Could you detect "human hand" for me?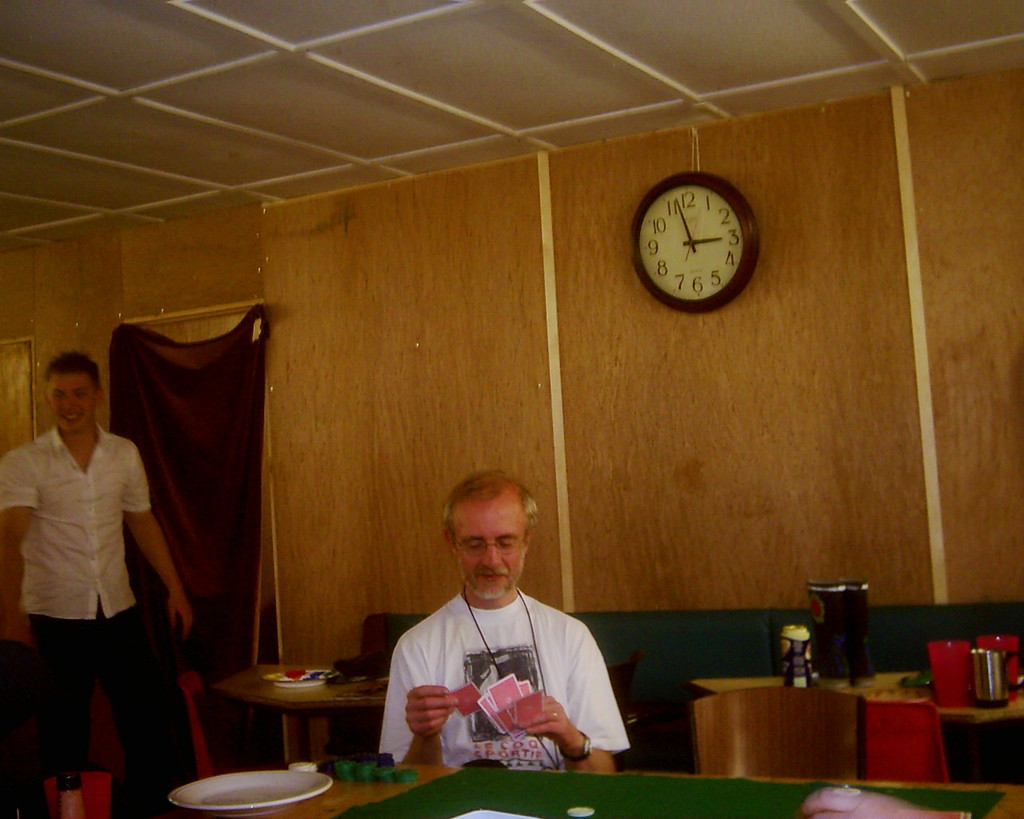
Detection result: BBox(518, 694, 582, 751).
